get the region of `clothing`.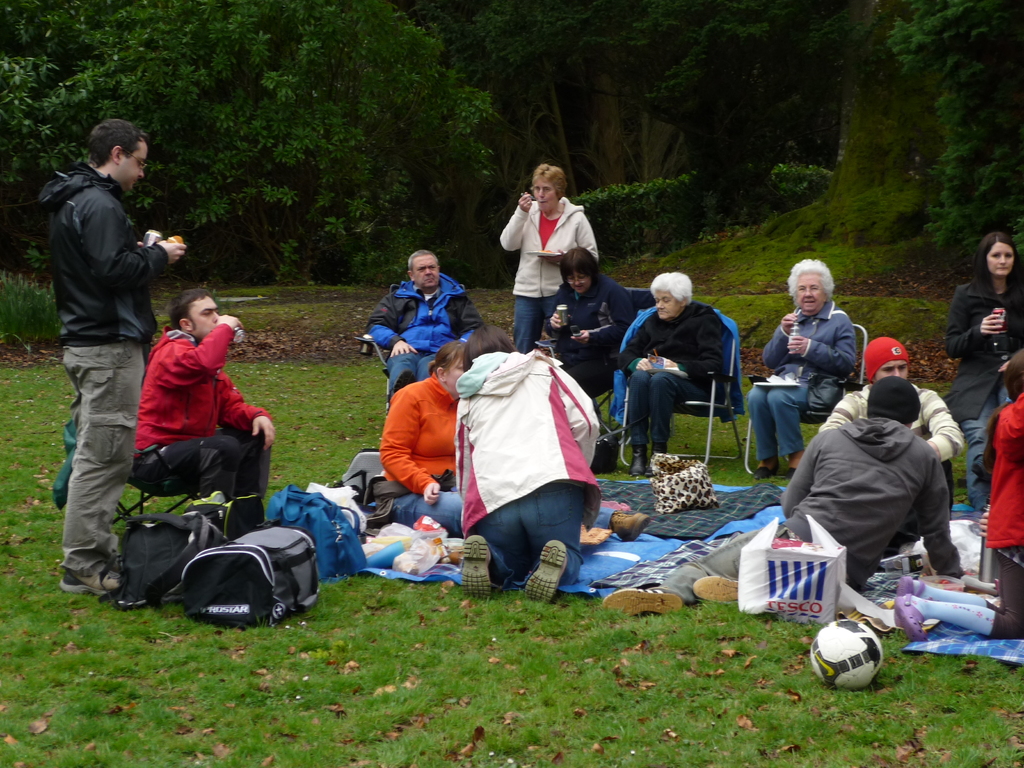
box=[126, 326, 272, 527].
